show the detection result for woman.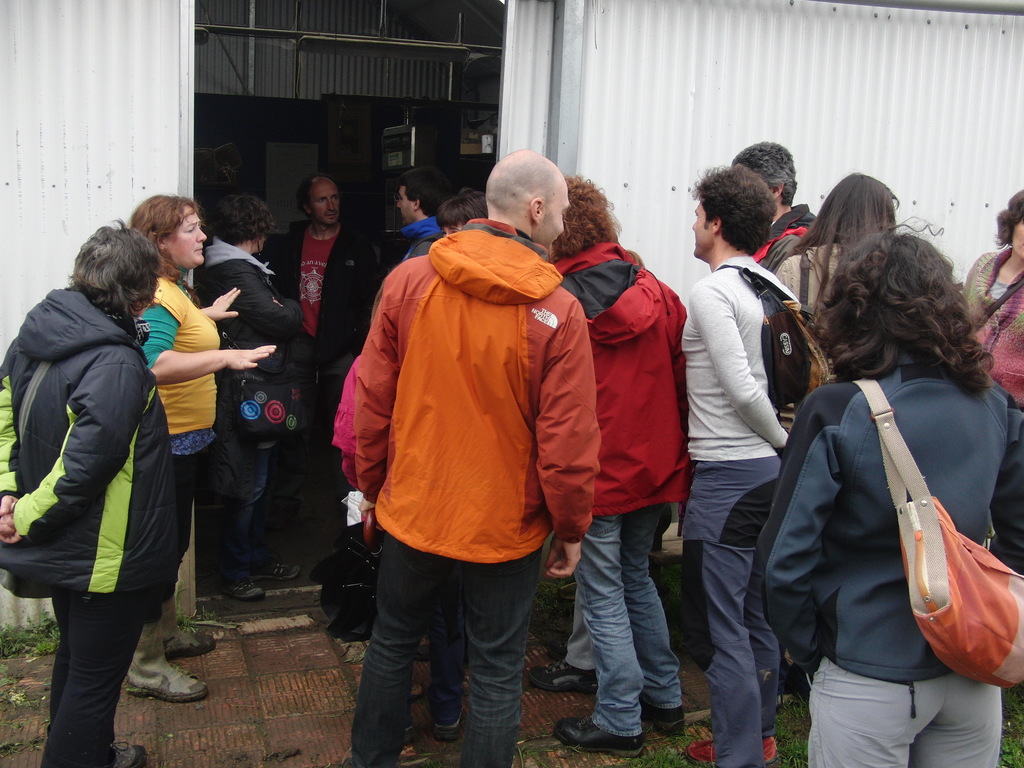
detection(195, 198, 305, 595).
